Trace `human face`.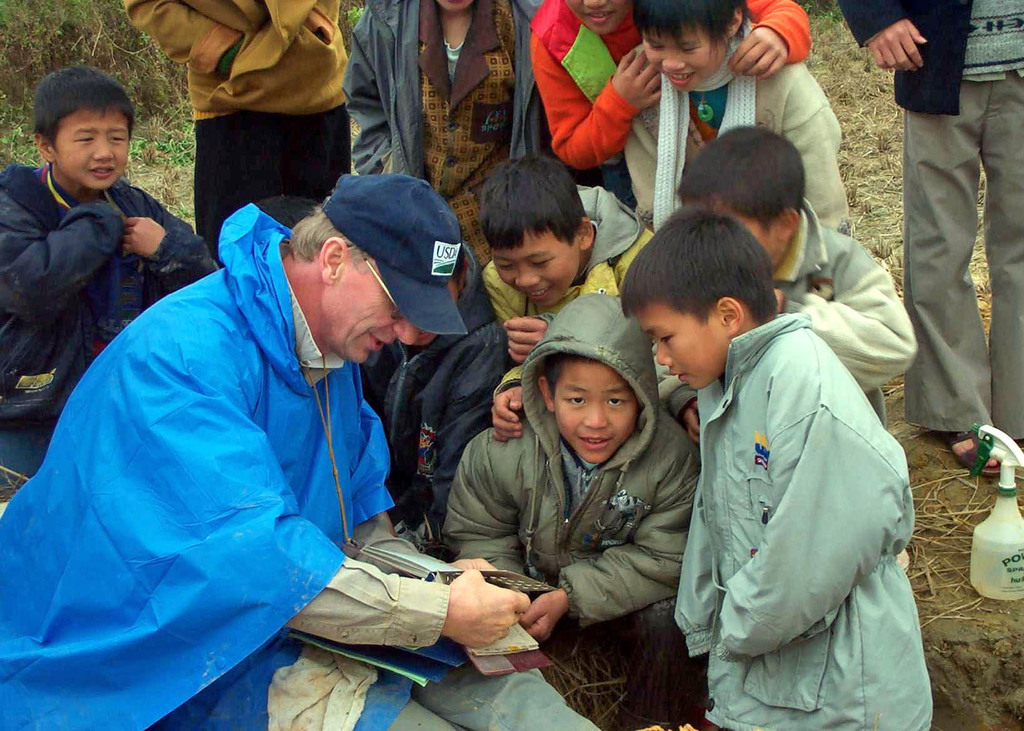
Traced to BBox(320, 253, 420, 361).
